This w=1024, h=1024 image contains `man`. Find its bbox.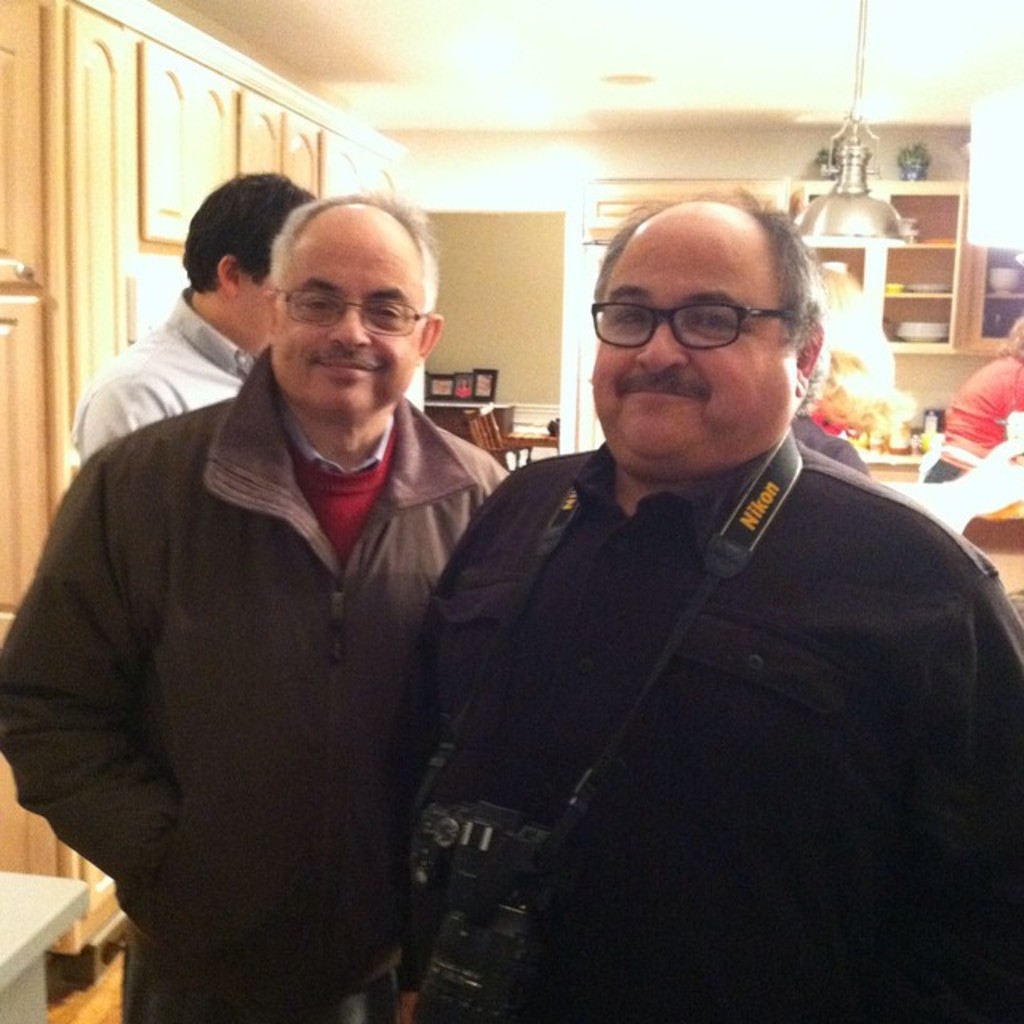
(left=64, top=166, right=318, bottom=467).
